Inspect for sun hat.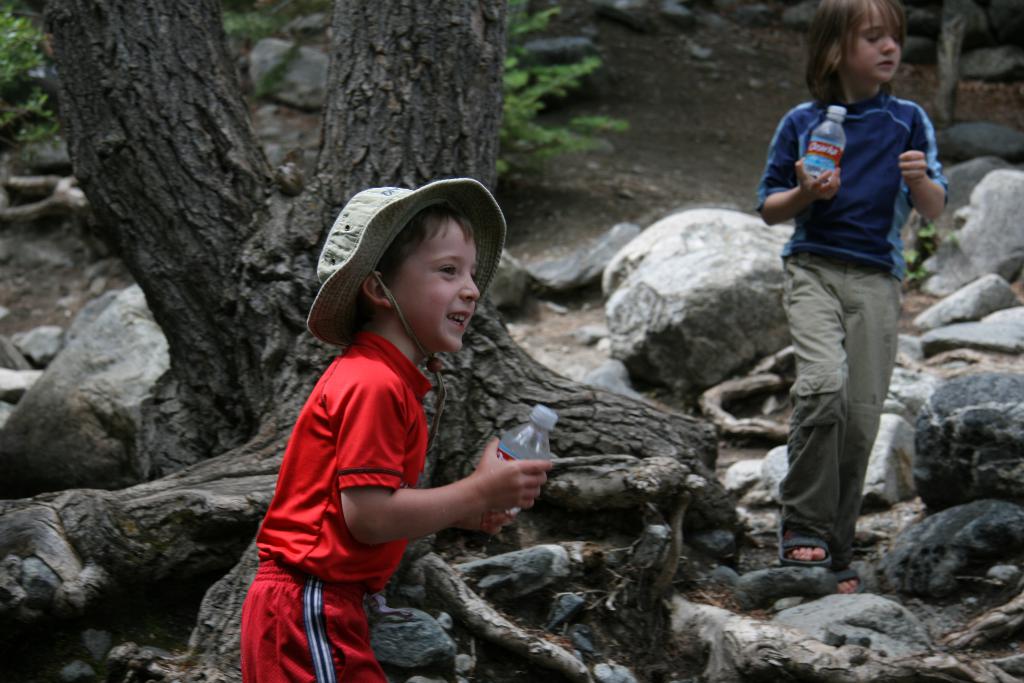
Inspection: crop(301, 177, 506, 454).
